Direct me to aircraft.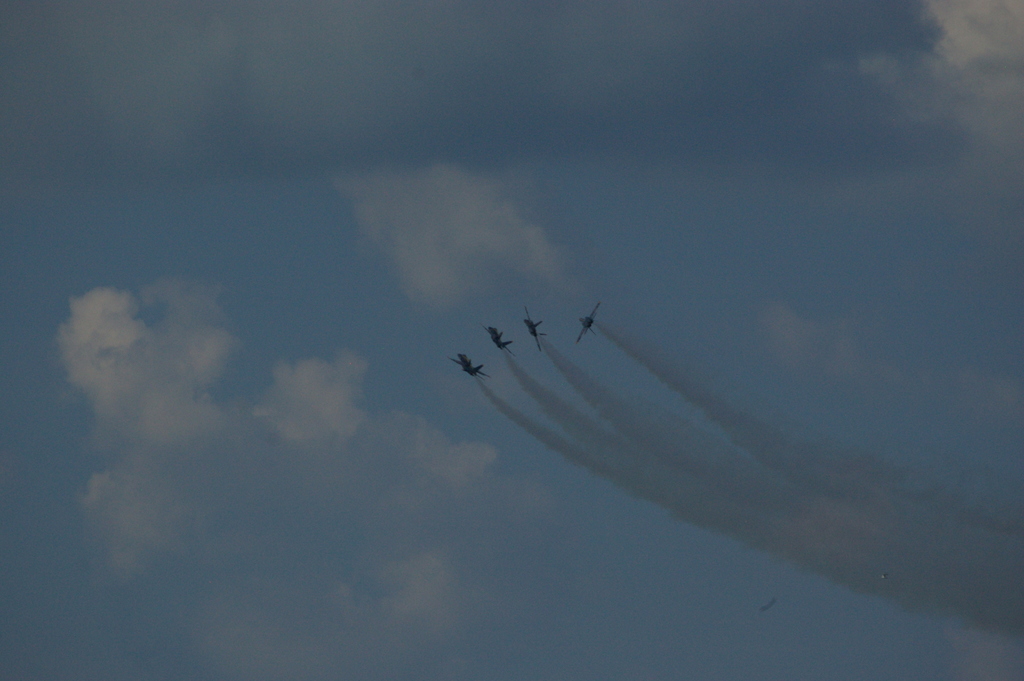
Direction: l=577, t=299, r=602, b=341.
